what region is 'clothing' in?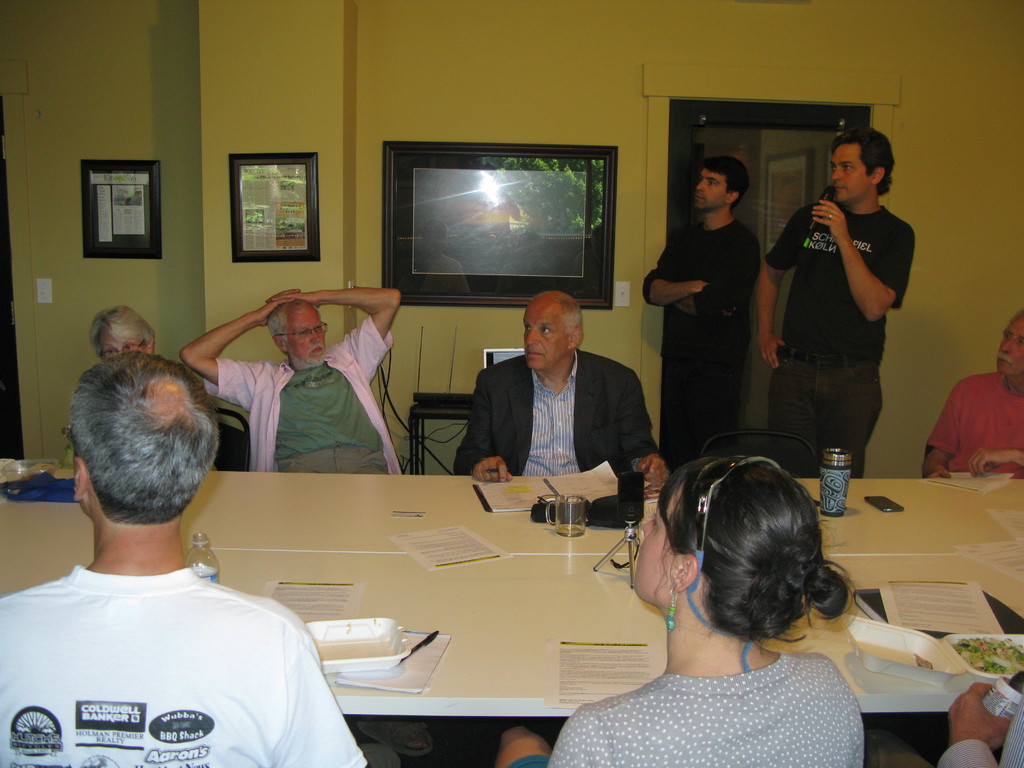
bbox=[925, 363, 1023, 478].
